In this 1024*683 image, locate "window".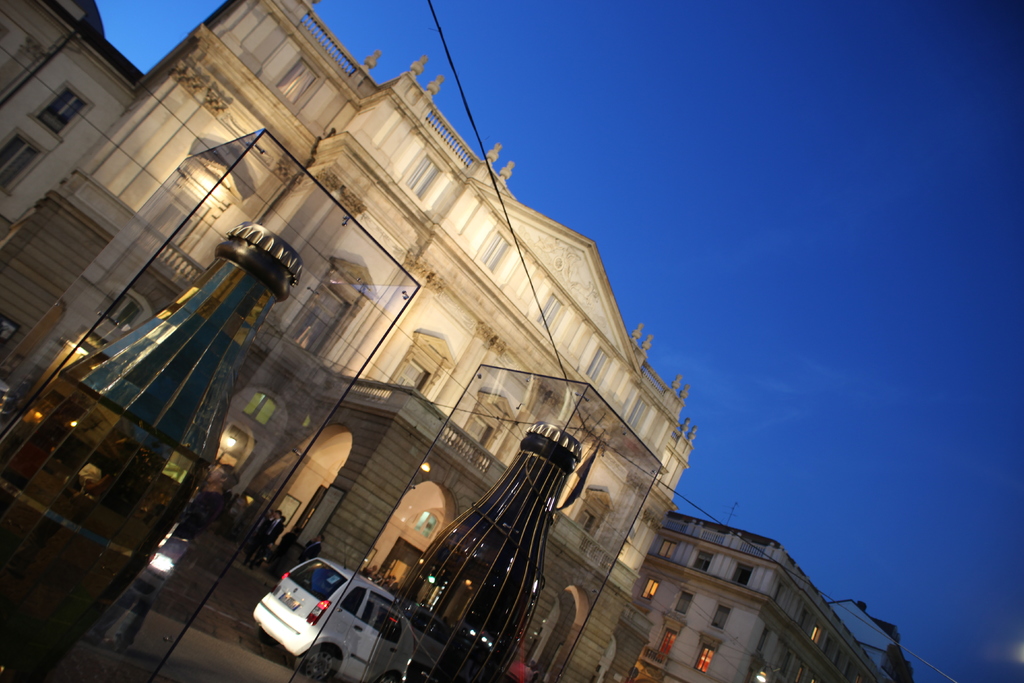
Bounding box: (x1=627, y1=388, x2=656, y2=432).
